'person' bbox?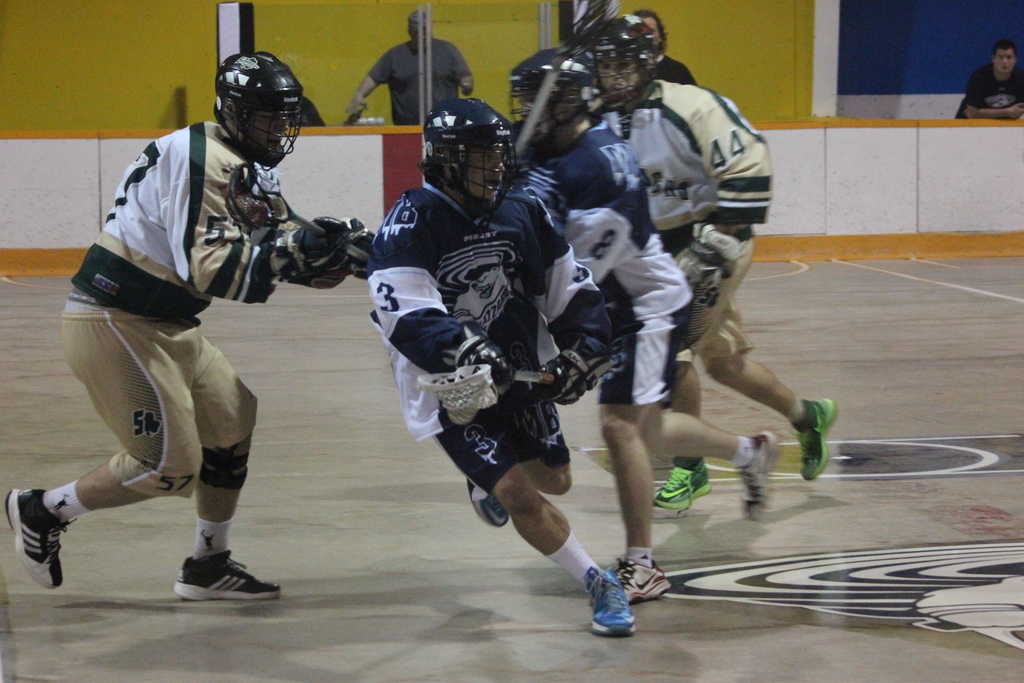
left=369, top=99, right=635, bottom=641
